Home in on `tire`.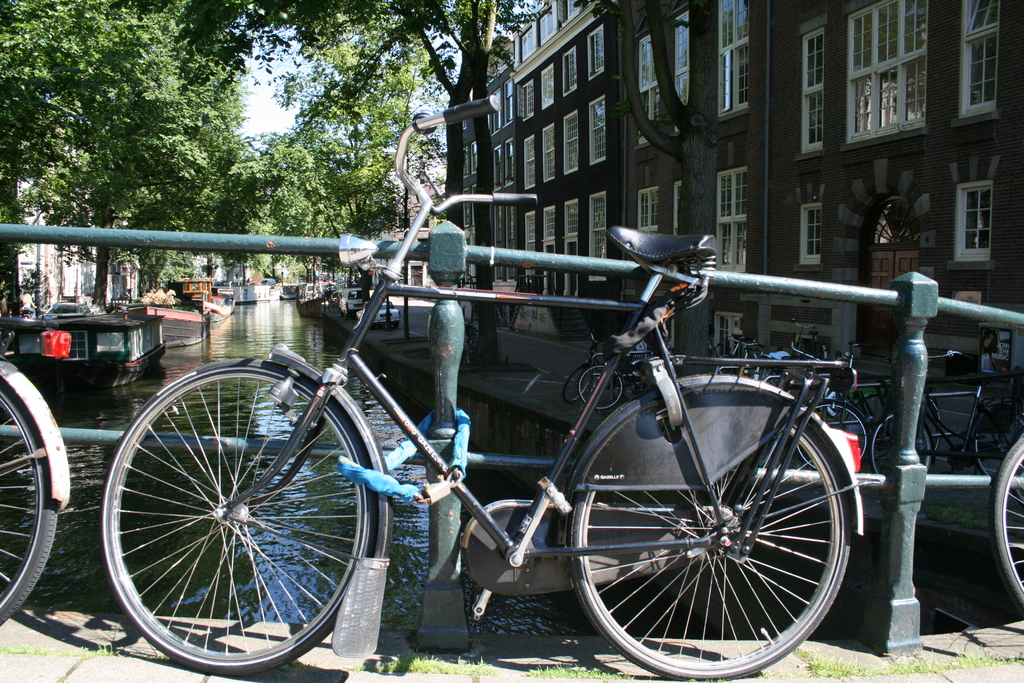
Homed in at Rect(564, 394, 861, 669).
